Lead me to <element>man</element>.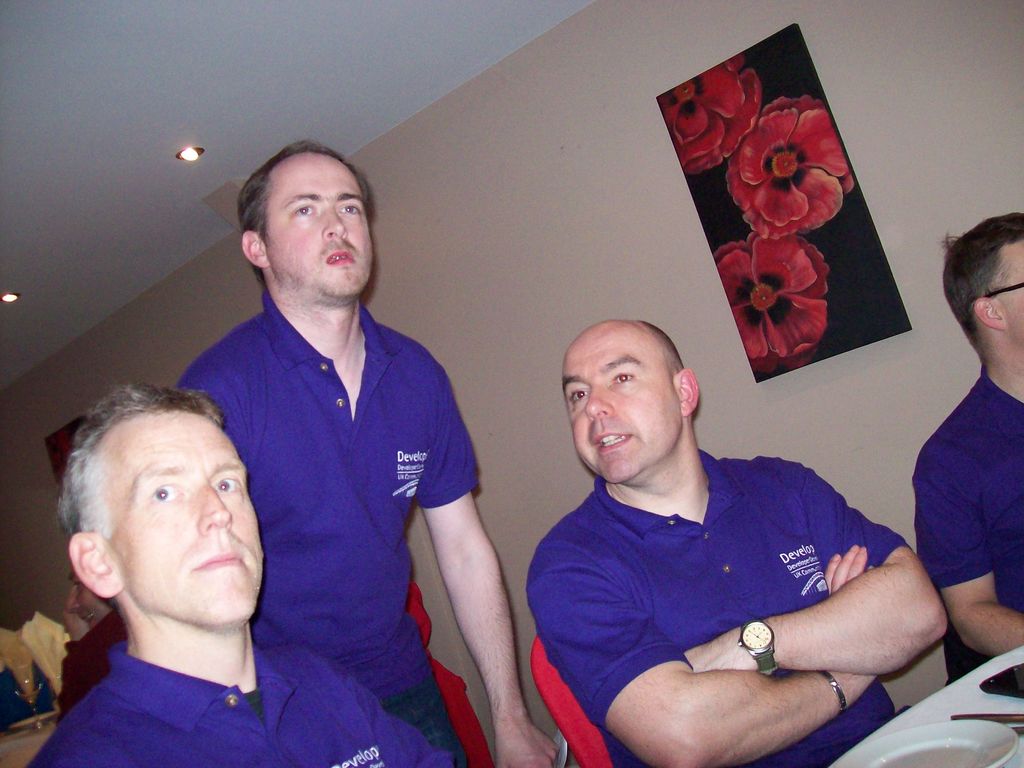
Lead to [left=497, top=307, right=950, bottom=760].
